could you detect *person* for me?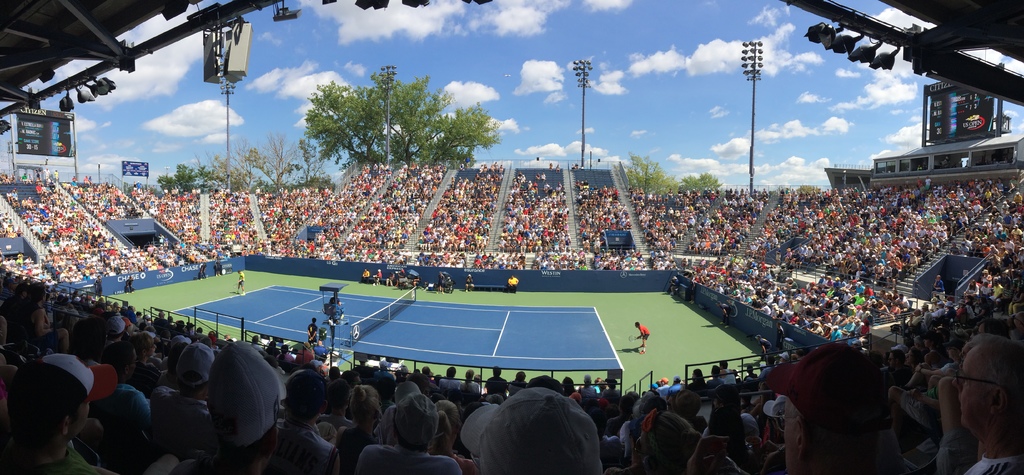
Detection result: [776,319,783,351].
